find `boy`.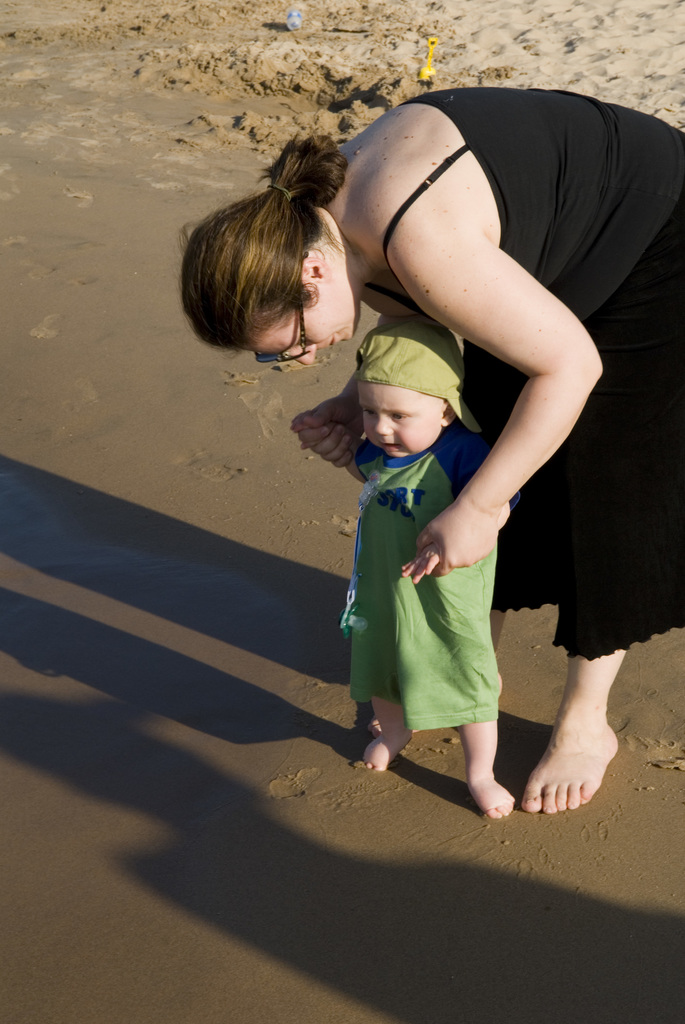
[left=315, top=289, right=564, bottom=810].
